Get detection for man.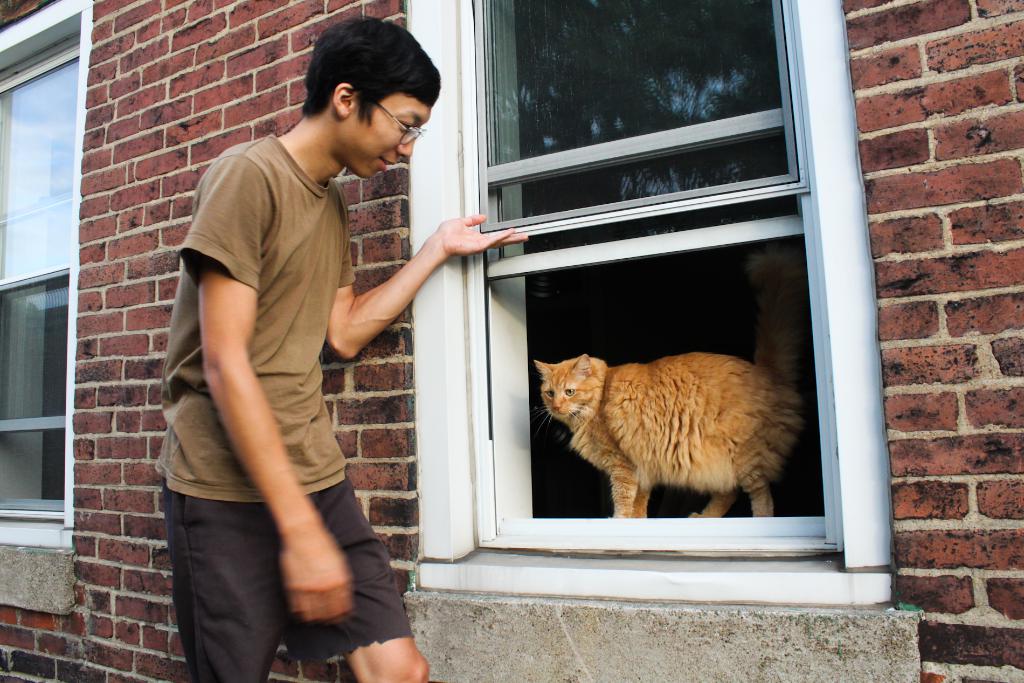
Detection: (185,20,431,680).
